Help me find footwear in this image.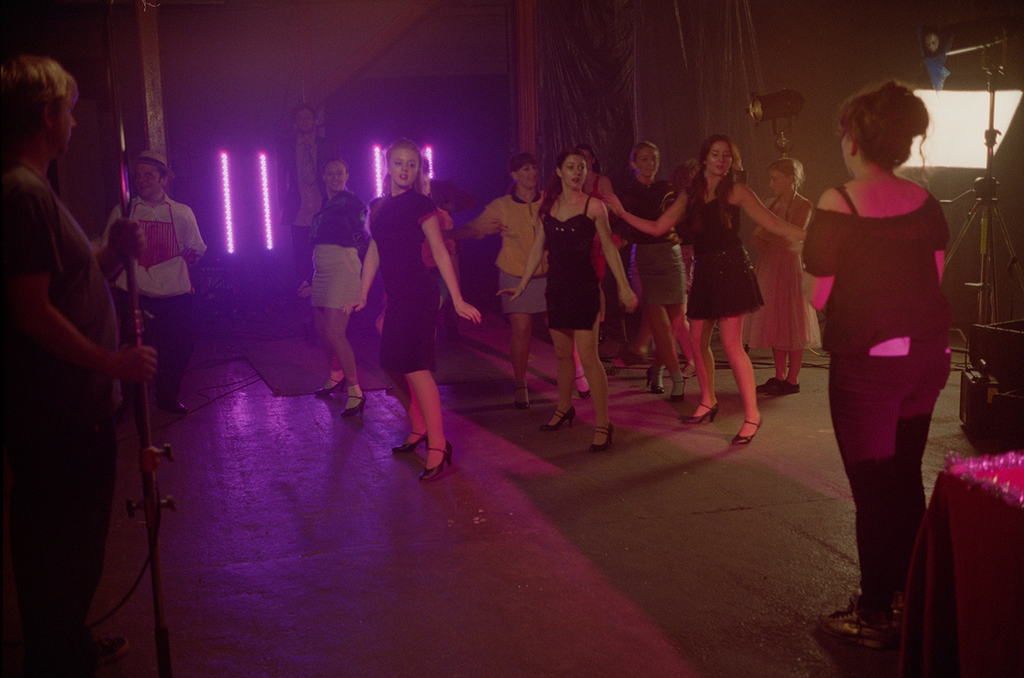
Found it: 730 413 764 444.
